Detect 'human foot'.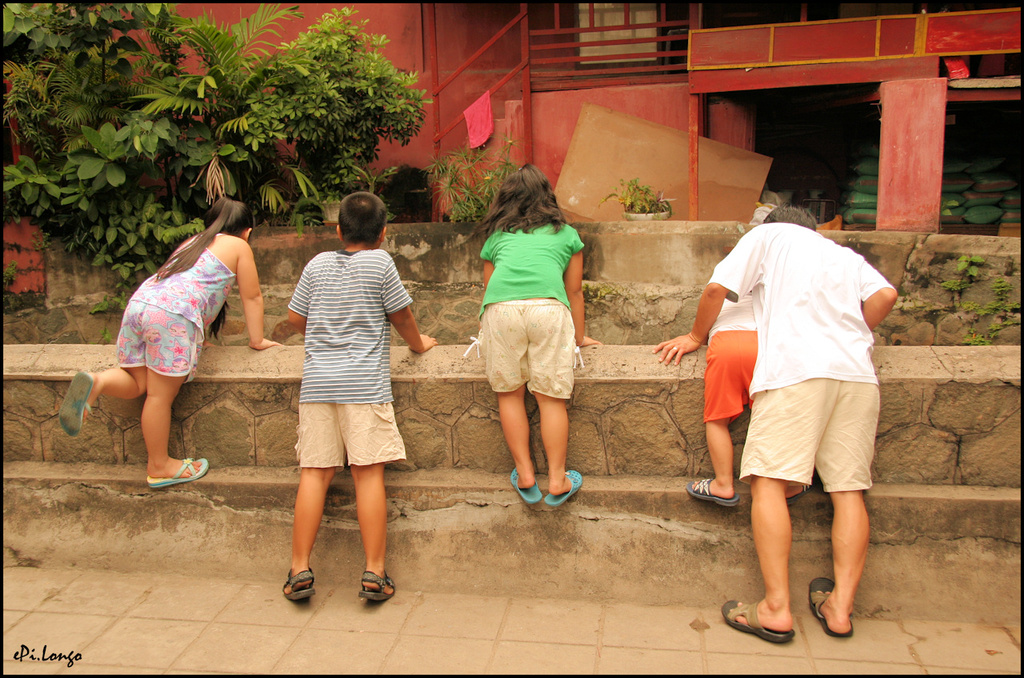
Detected at 514,461,534,490.
